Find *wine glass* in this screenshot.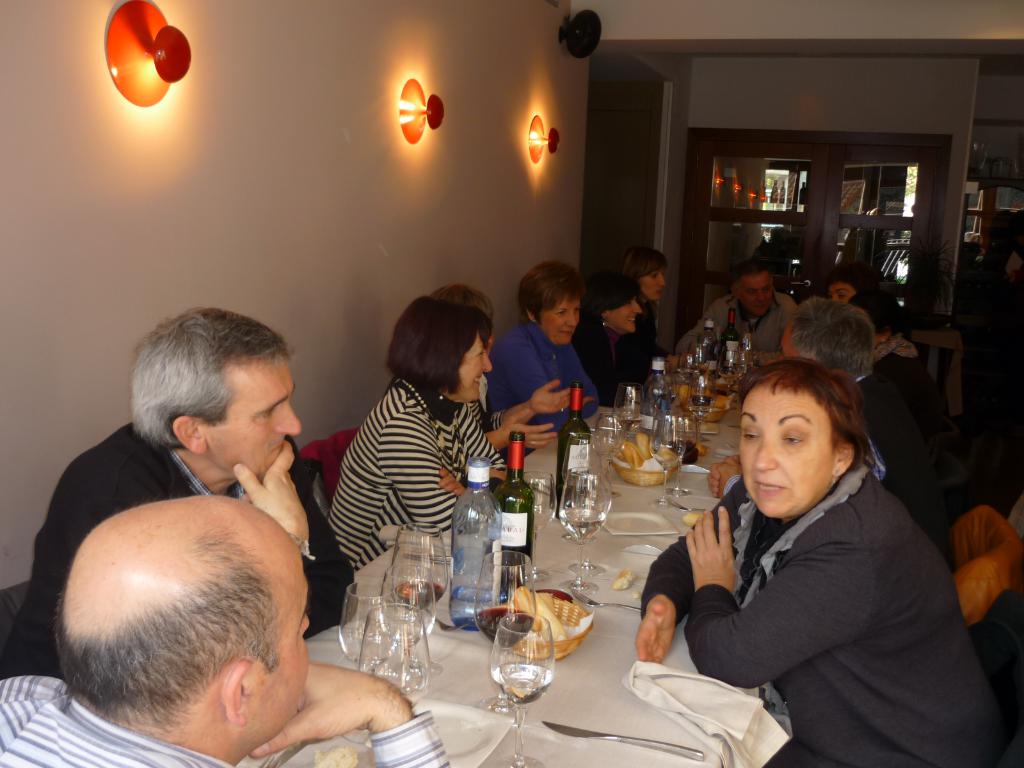
The bounding box for *wine glass* is [492,610,550,767].
